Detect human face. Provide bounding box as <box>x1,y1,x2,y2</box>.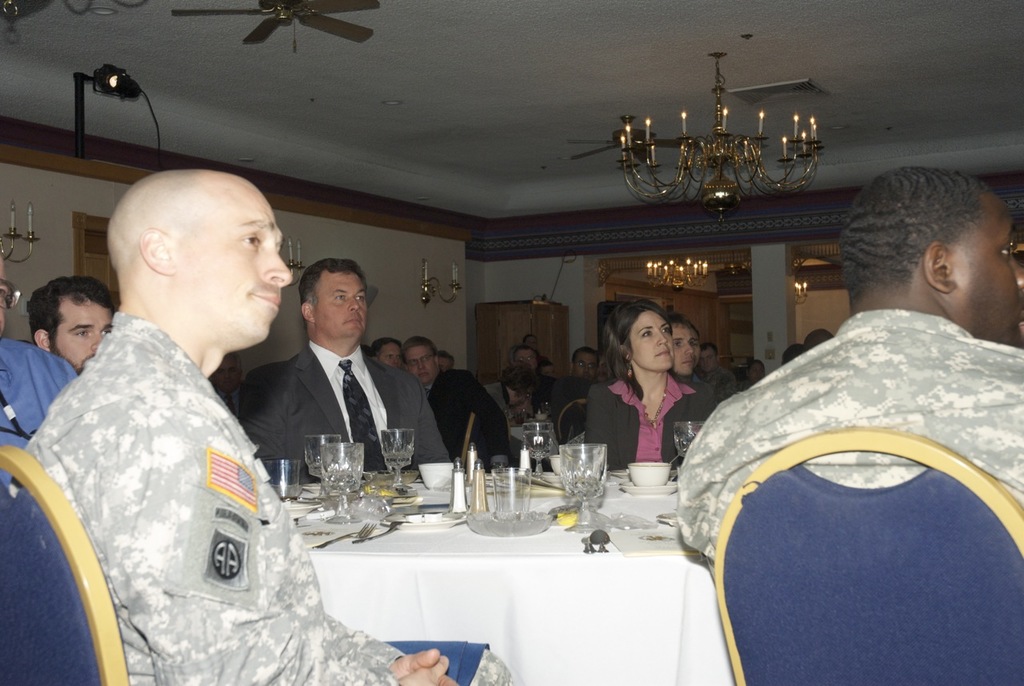
<box>316,268,366,337</box>.
